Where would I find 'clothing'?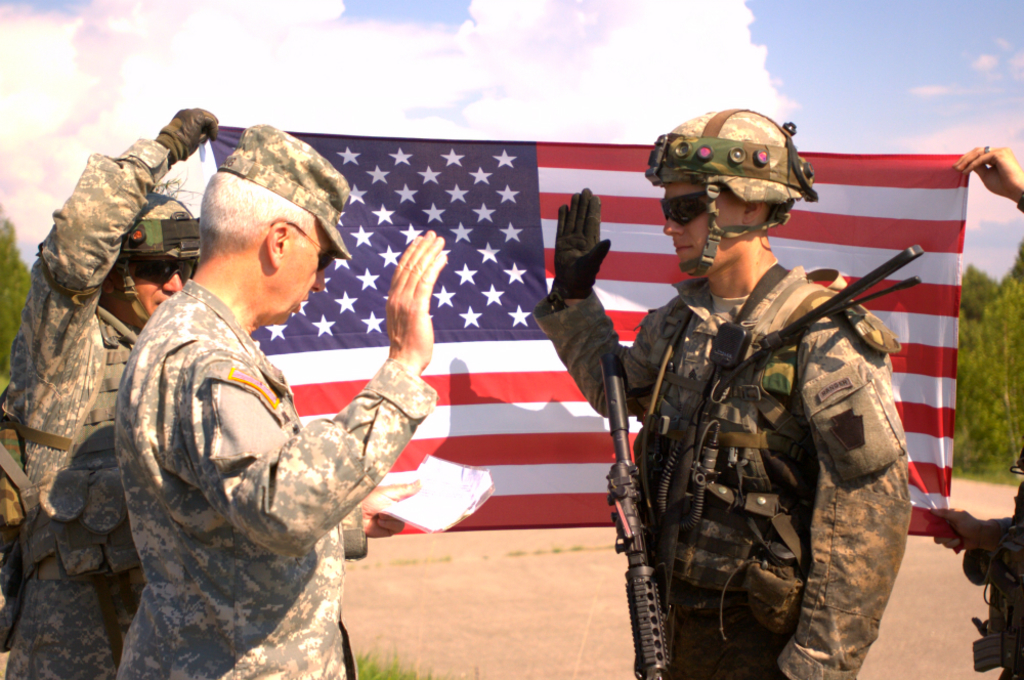
At bbox=(594, 186, 942, 670).
